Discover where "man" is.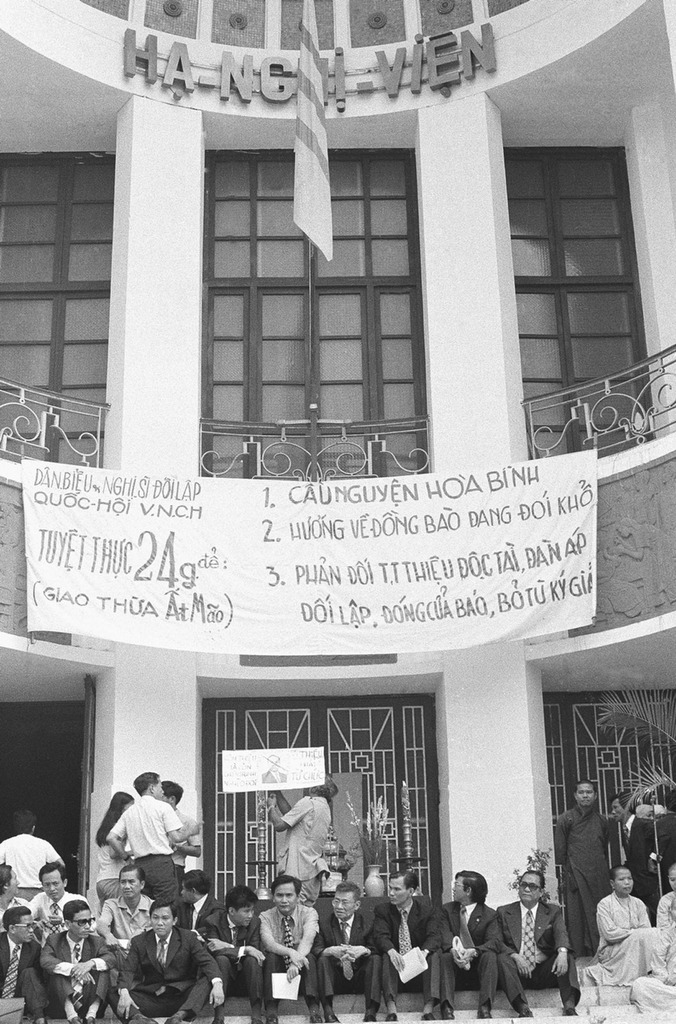
Discovered at left=94, top=867, right=150, bottom=957.
